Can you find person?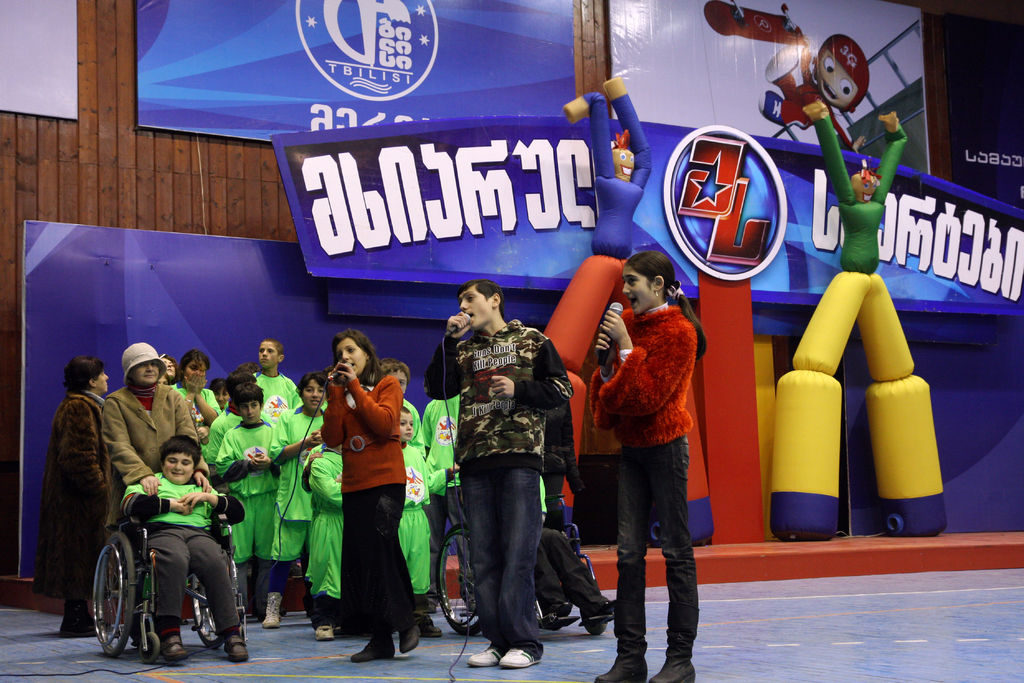
Yes, bounding box: bbox=[301, 391, 365, 626].
